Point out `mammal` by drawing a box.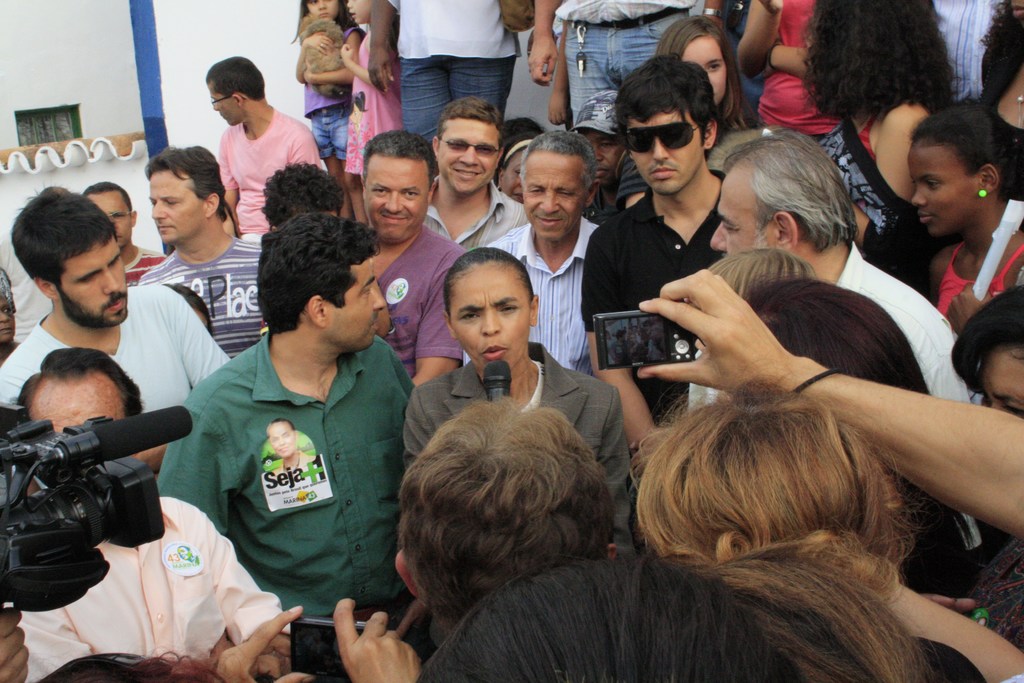
[342,0,403,231].
